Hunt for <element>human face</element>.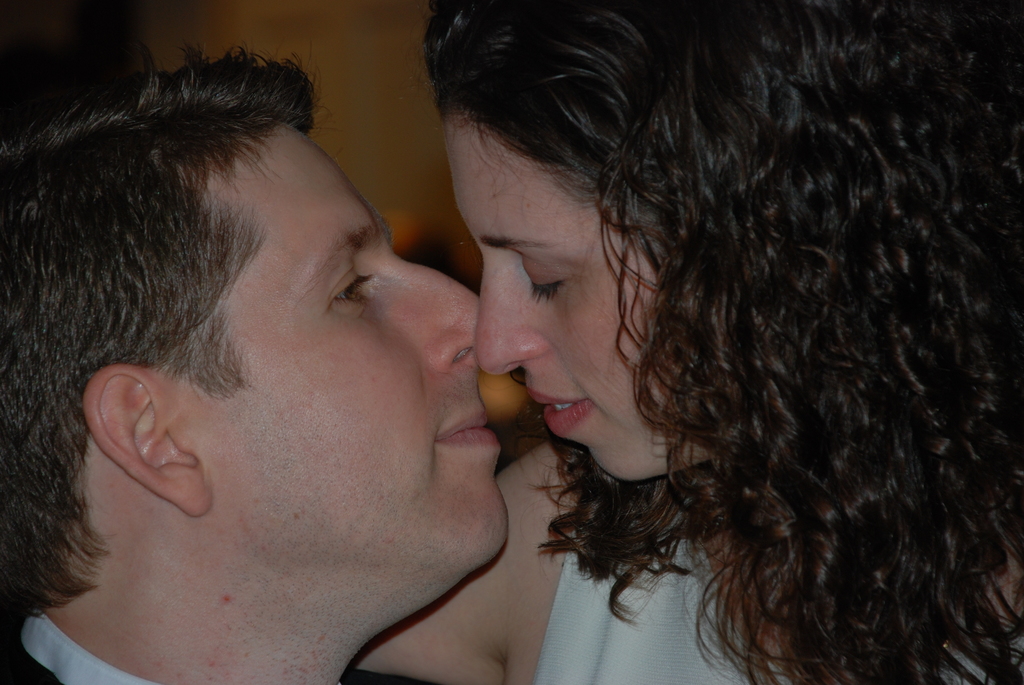
Hunted down at (209,131,508,606).
